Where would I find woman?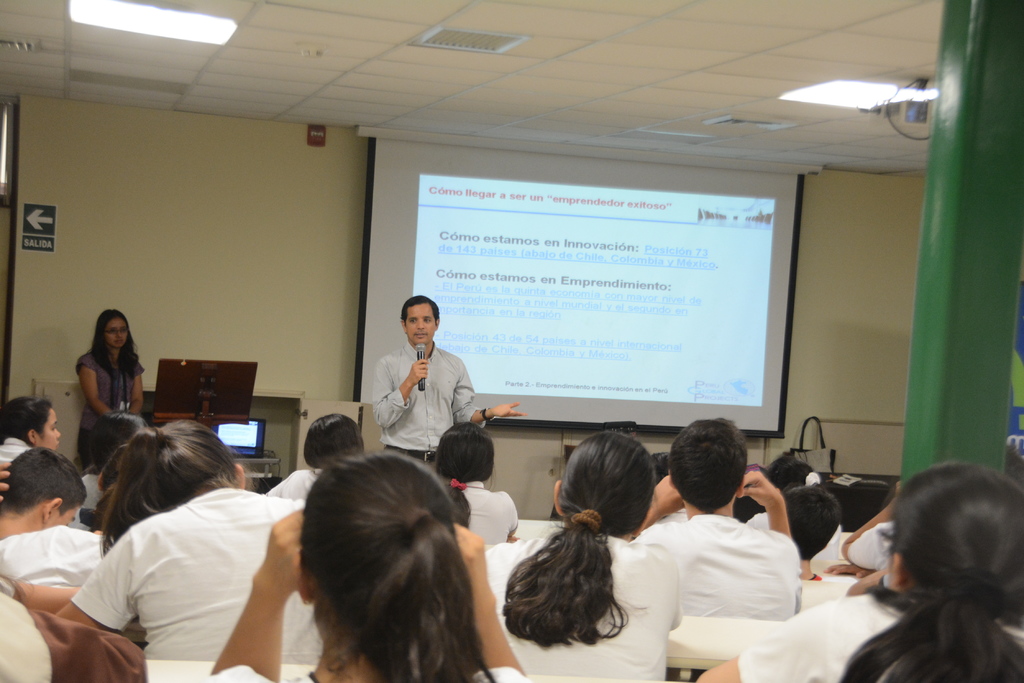
At 696:466:1023:682.
